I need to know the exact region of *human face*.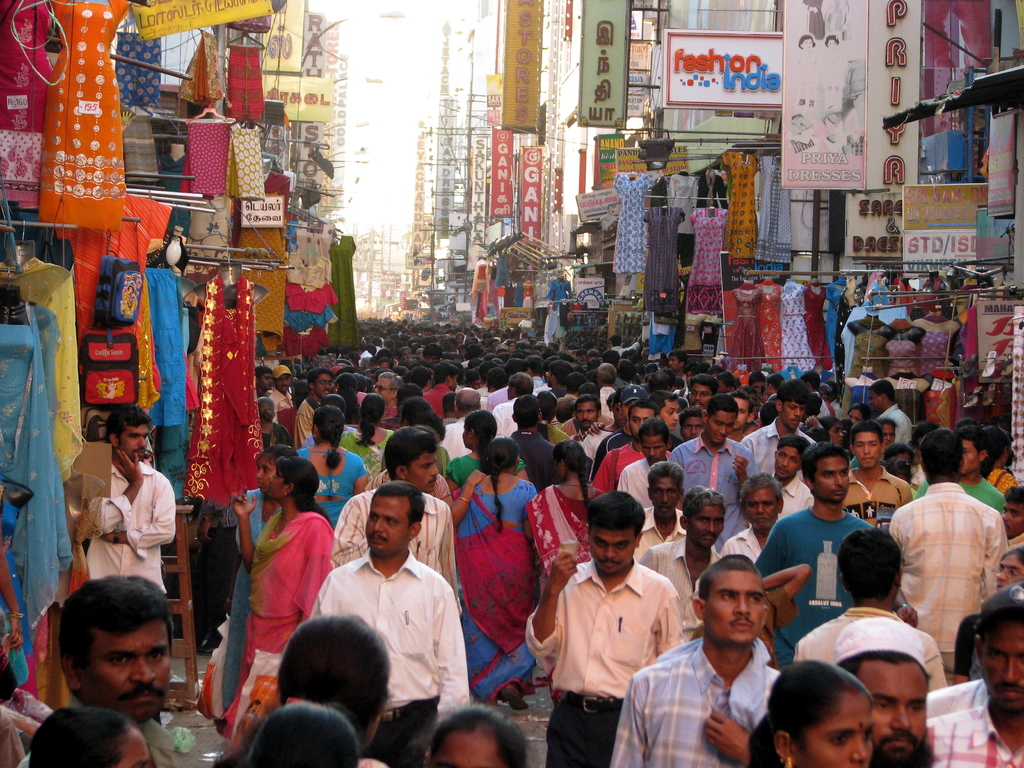
Region: <bbox>79, 627, 170, 722</bbox>.
